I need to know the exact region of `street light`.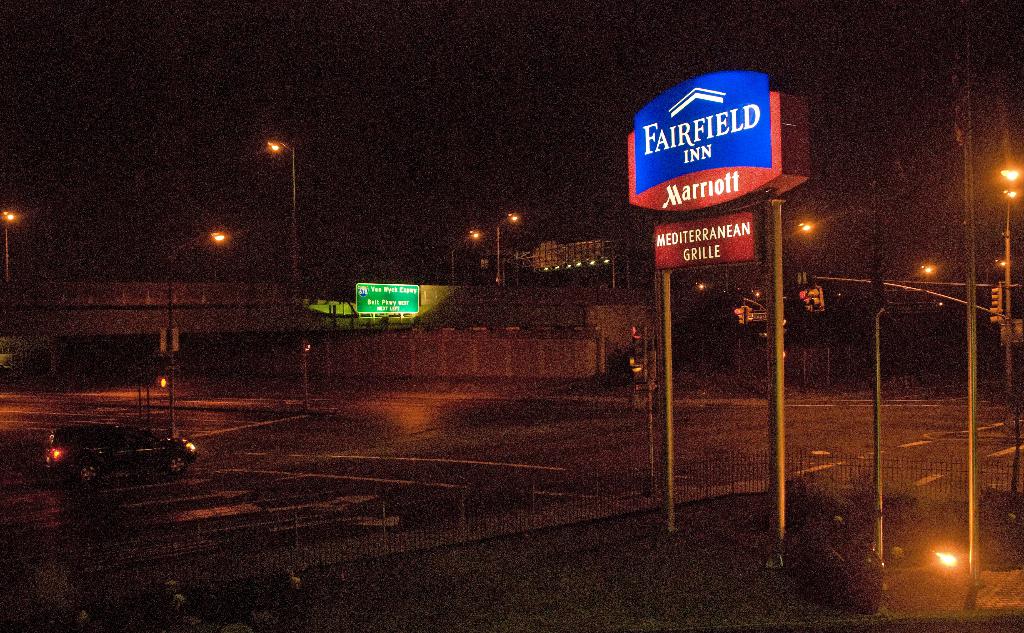
Region: left=902, top=265, right=933, bottom=292.
